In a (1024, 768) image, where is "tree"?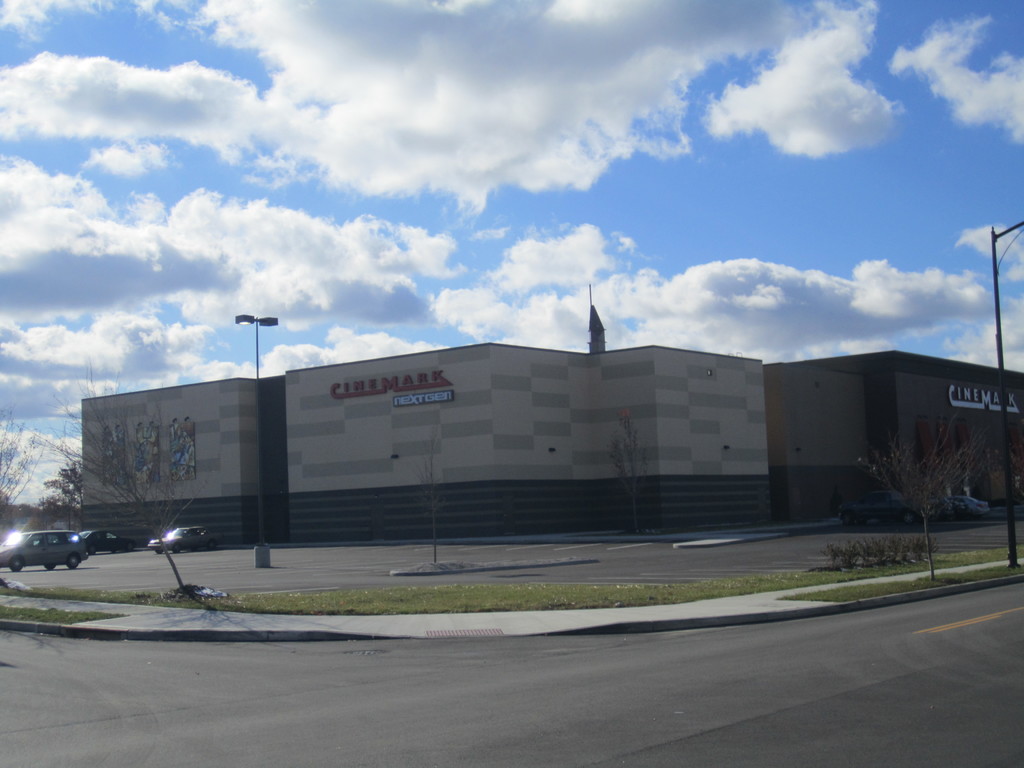
box(856, 403, 989, 538).
